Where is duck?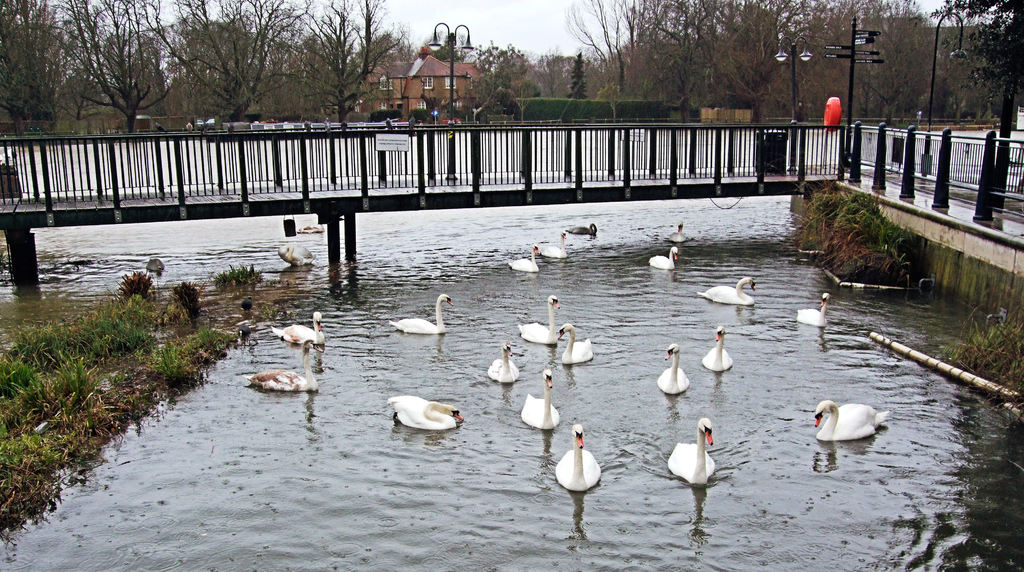
x1=392 y1=395 x2=458 y2=436.
